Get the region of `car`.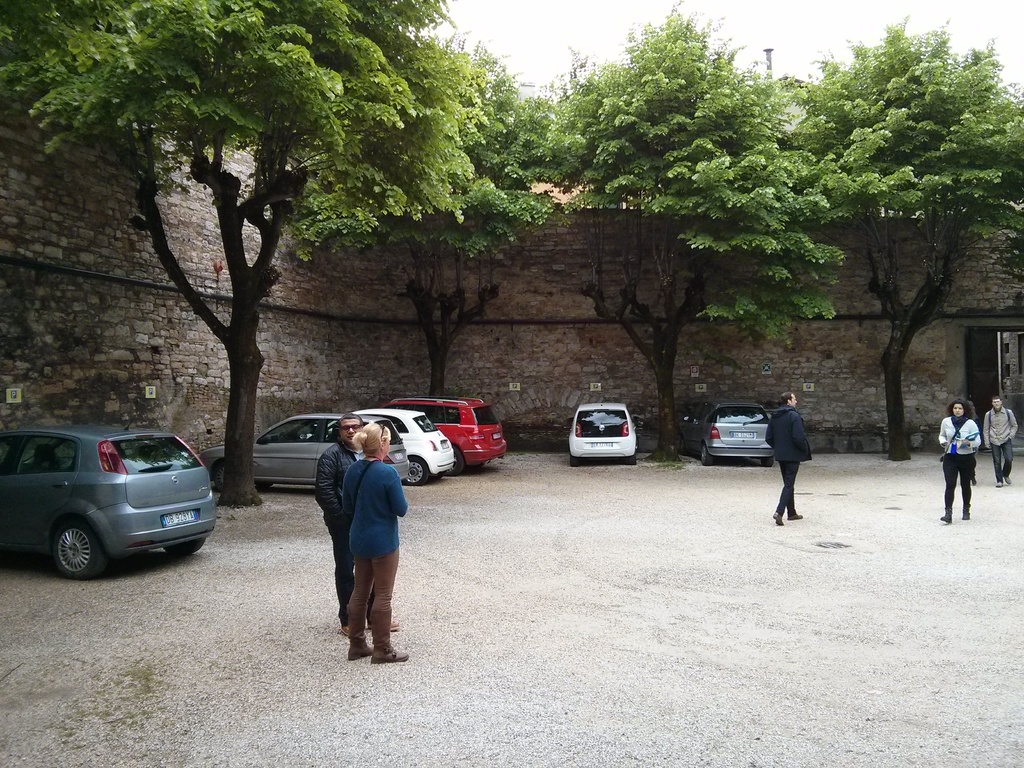
<box>352,409,456,484</box>.
